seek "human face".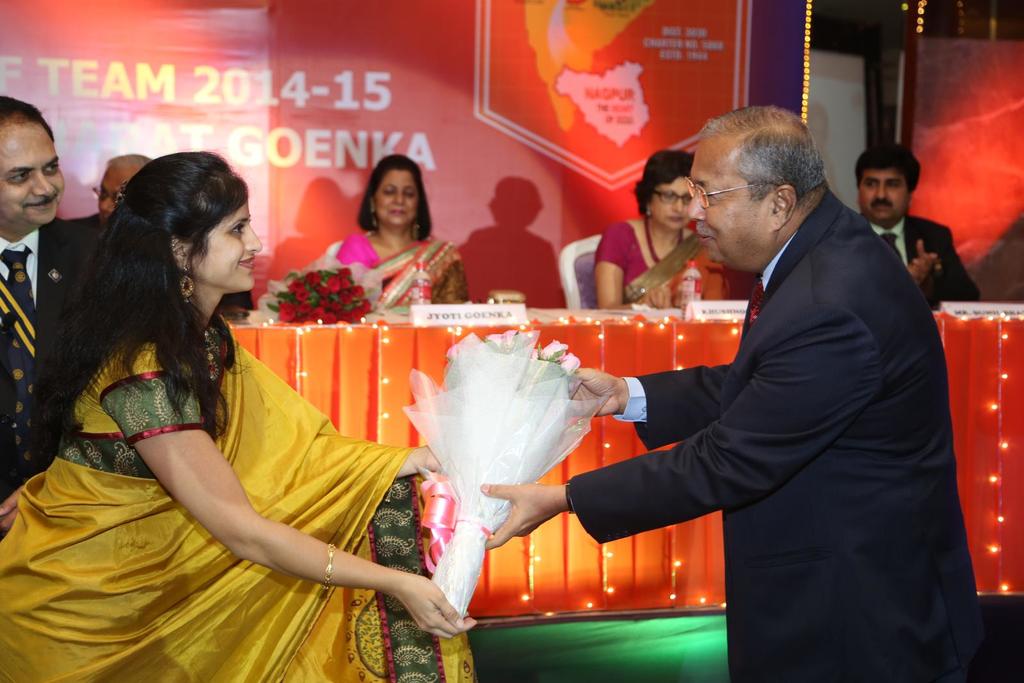
[left=648, top=176, right=692, bottom=229].
